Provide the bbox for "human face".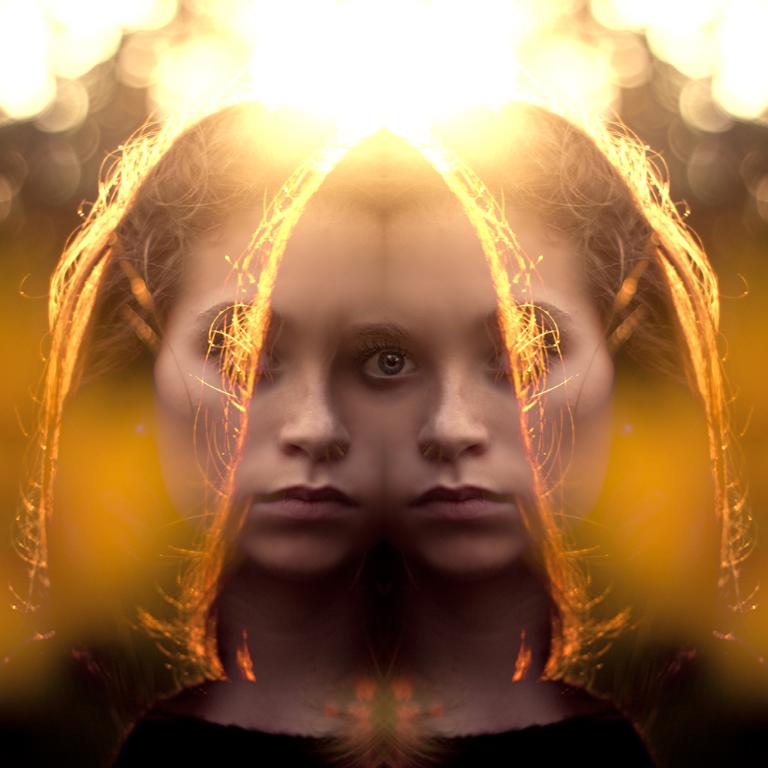
bbox=(151, 193, 377, 582).
